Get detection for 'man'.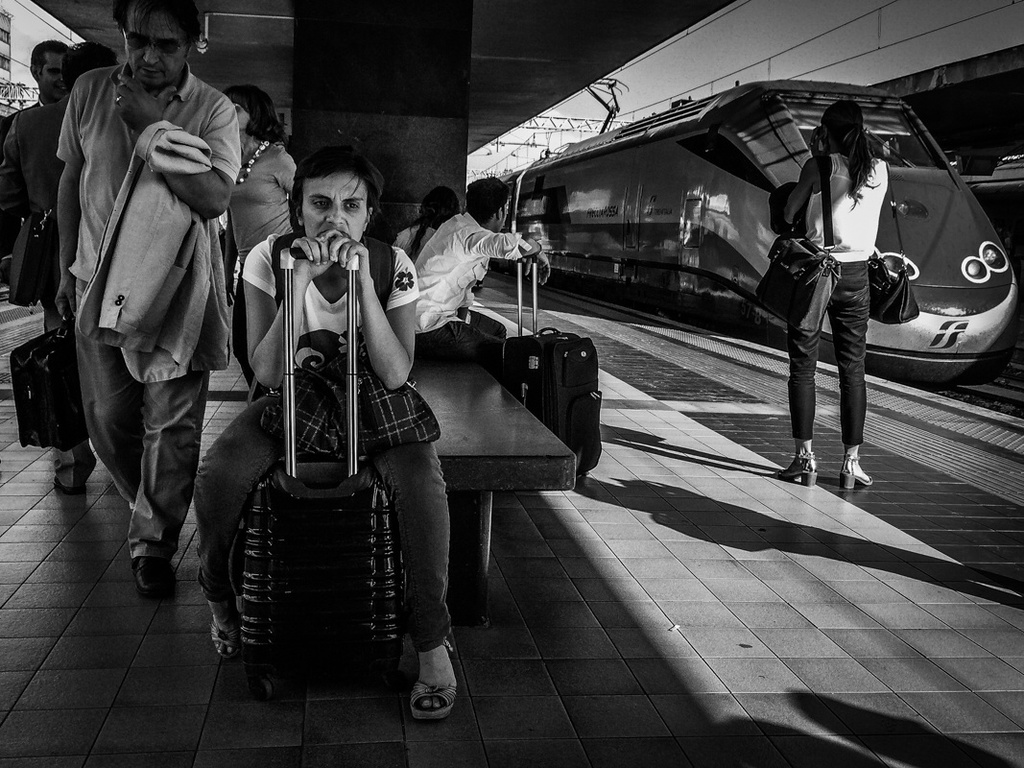
Detection: box(47, 18, 255, 612).
